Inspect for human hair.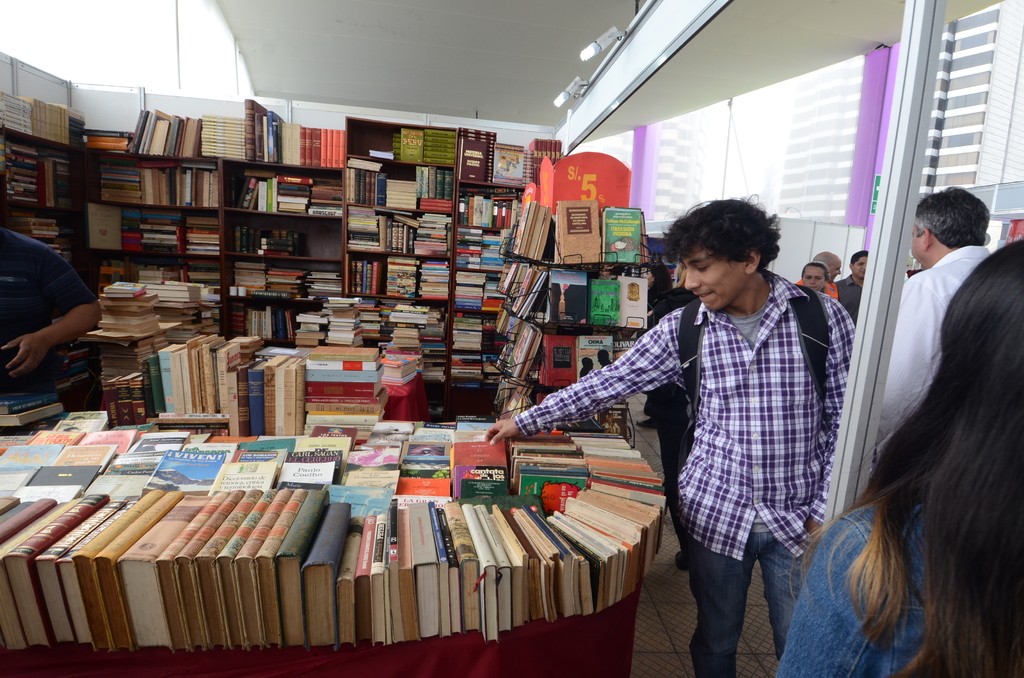
Inspection: region(660, 192, 783, 277).
